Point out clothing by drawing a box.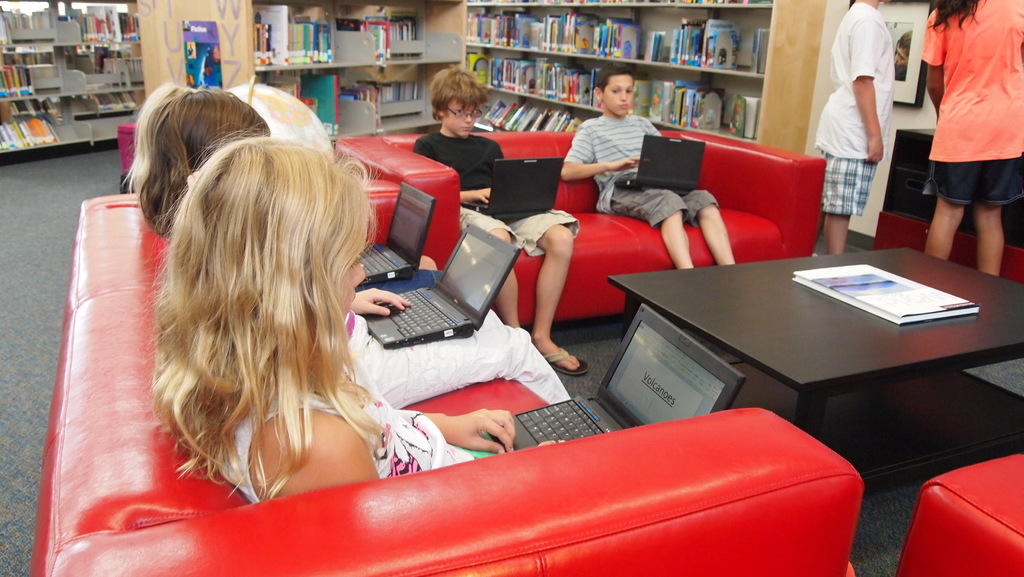
crop(212, 389, 509, 498).
